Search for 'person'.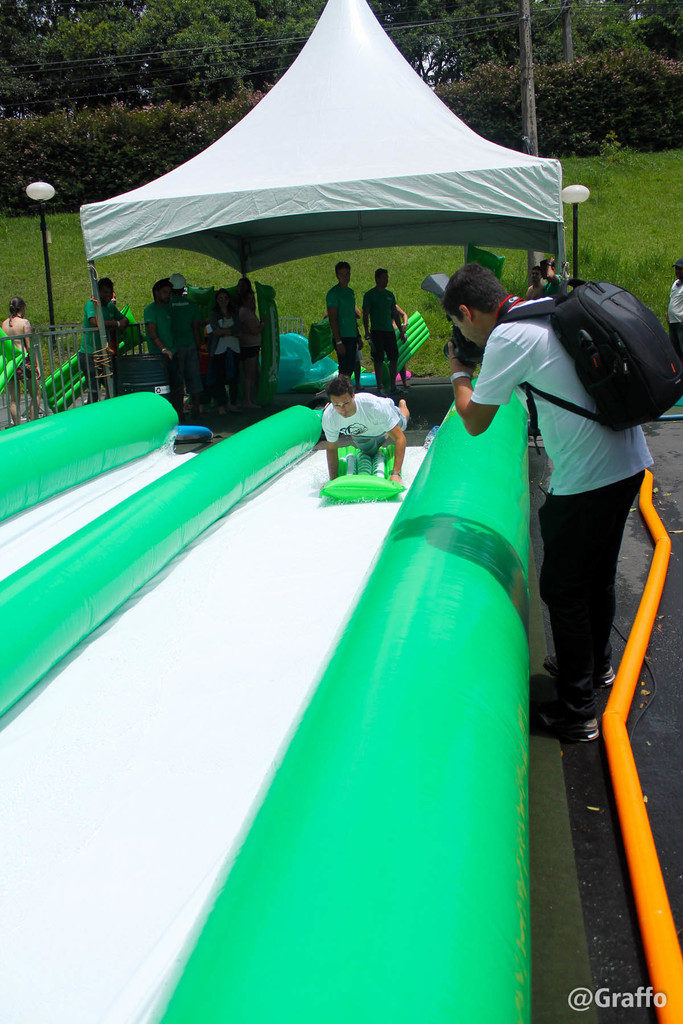
Found at box(1, 289, 22, 404).
